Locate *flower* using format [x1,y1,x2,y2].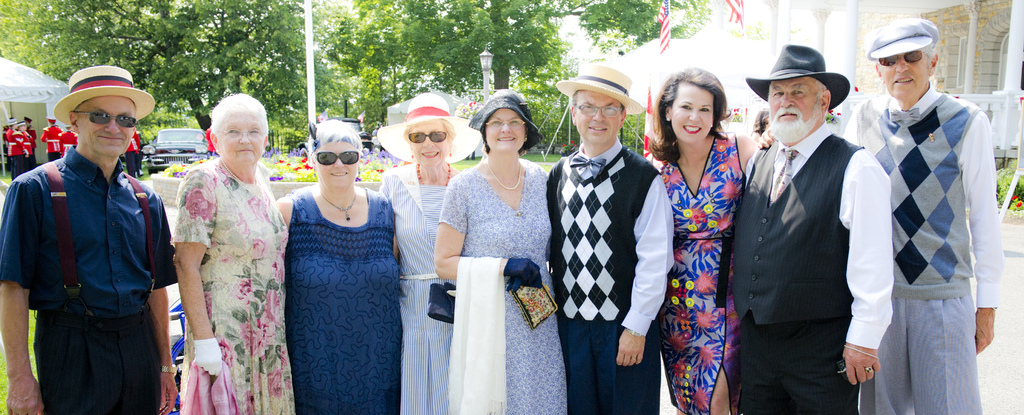
[673,247,684,263].
